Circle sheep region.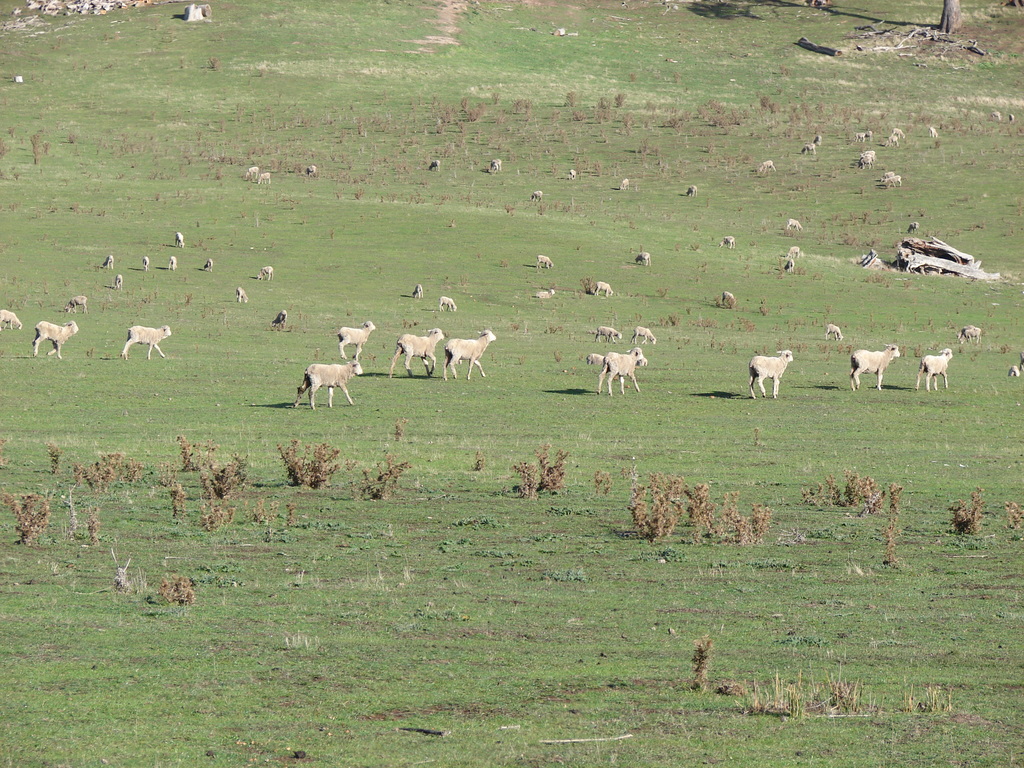
Region: [959, 328, 981, 342].
